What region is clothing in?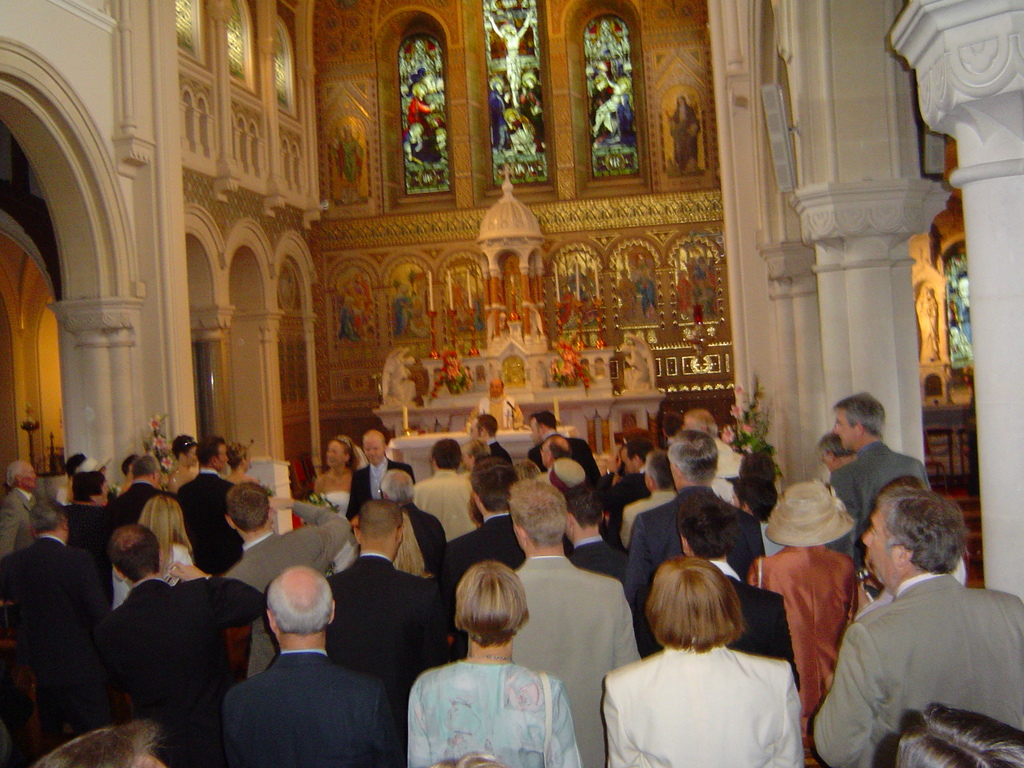
x1=0 y1=482 x2=33 y2=547.
